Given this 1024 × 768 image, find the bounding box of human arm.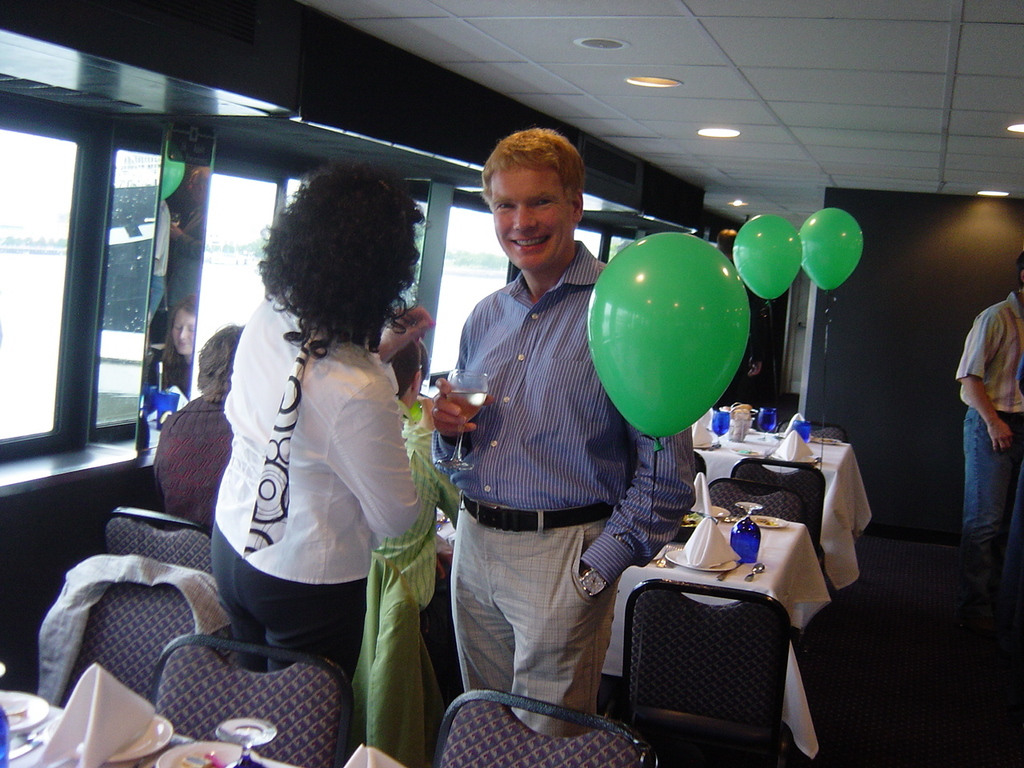
crop(958, 311, 1012, 450).
